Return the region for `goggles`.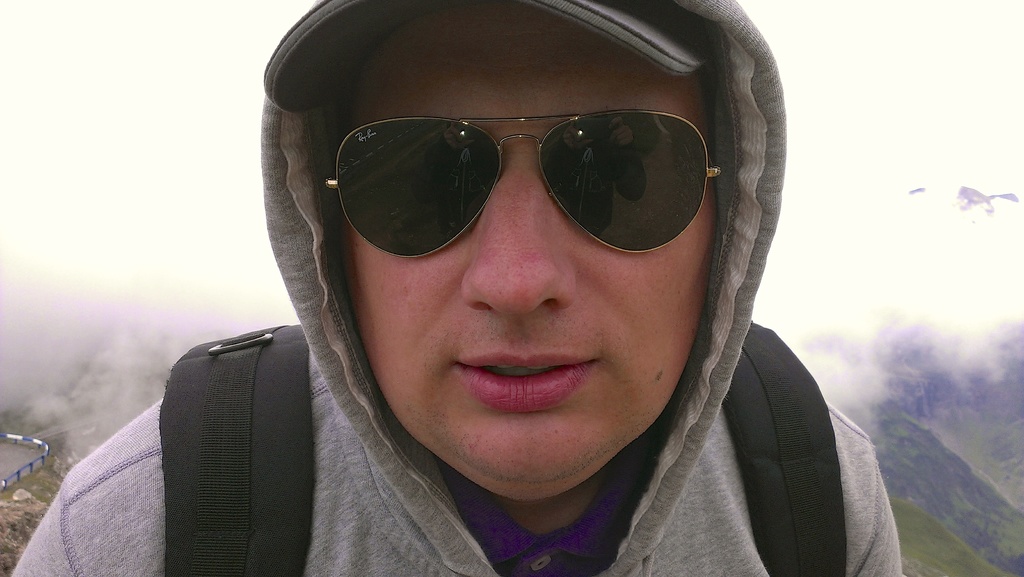
x1=301, y1=82, x2=731, y2=280.
